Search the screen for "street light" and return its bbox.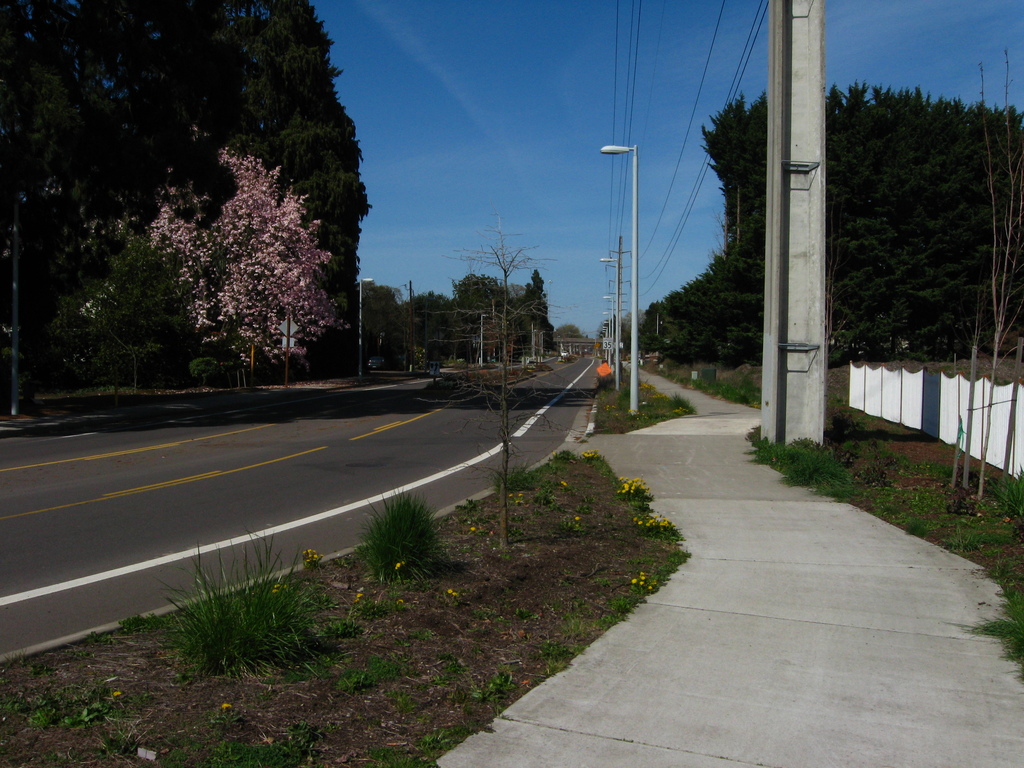
Found: [left=480, top=313, right=490, bottom=366].
